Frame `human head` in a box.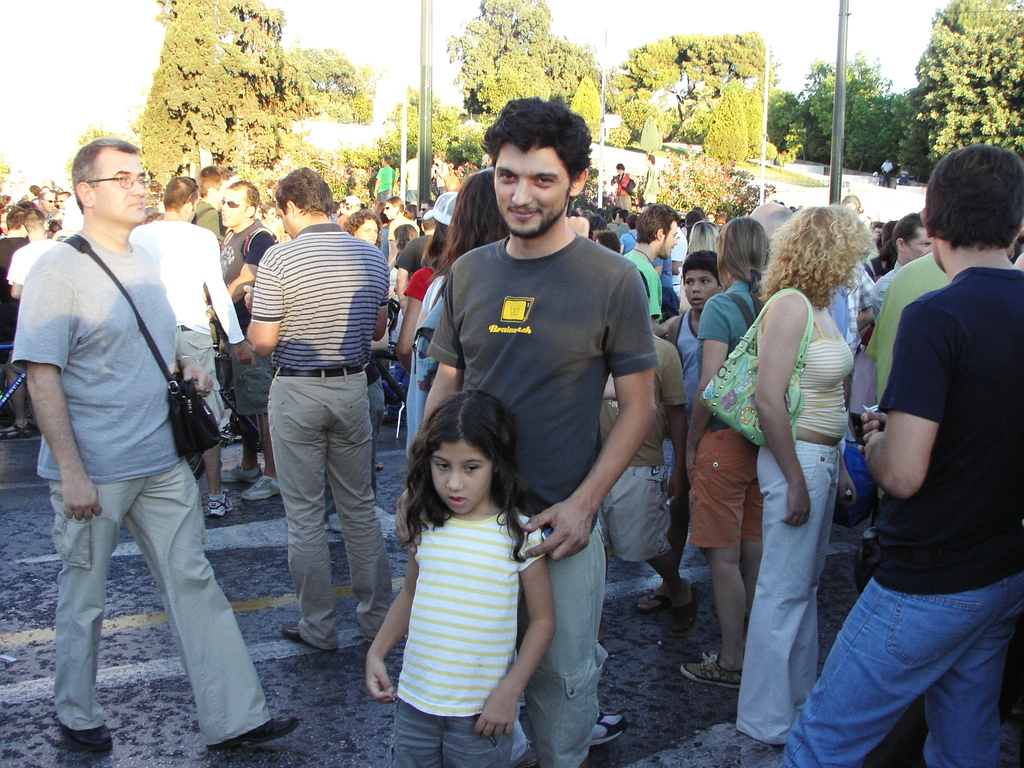
<region>431, 153, 444, 166</region>.
